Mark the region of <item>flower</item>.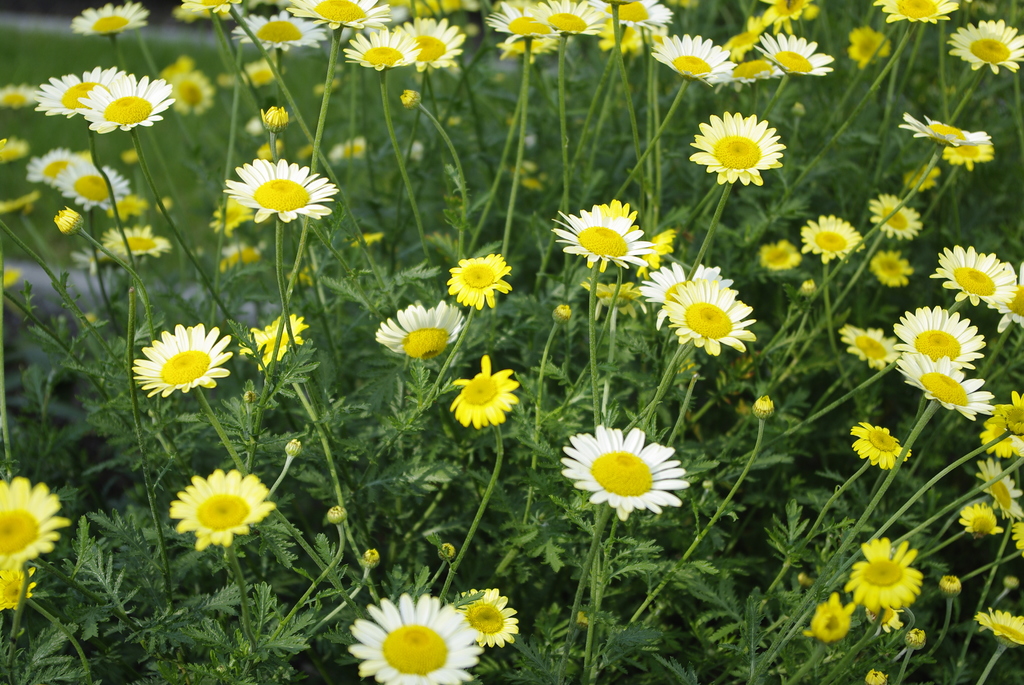
Region: region(70, 0, 155, 39).
